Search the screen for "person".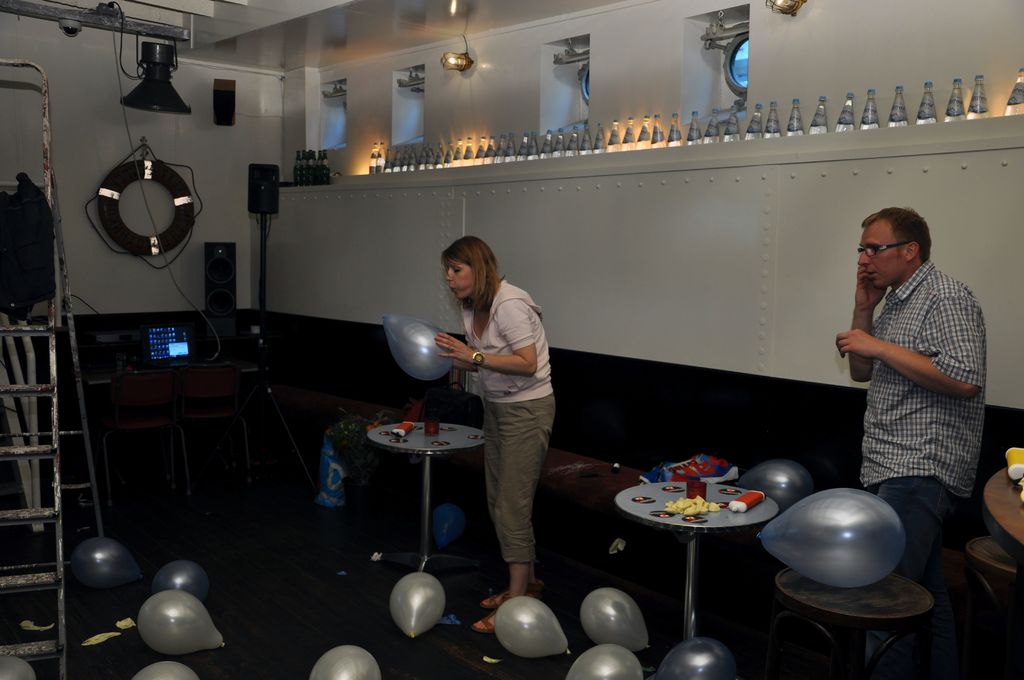
Found at 442,230,565,619.
